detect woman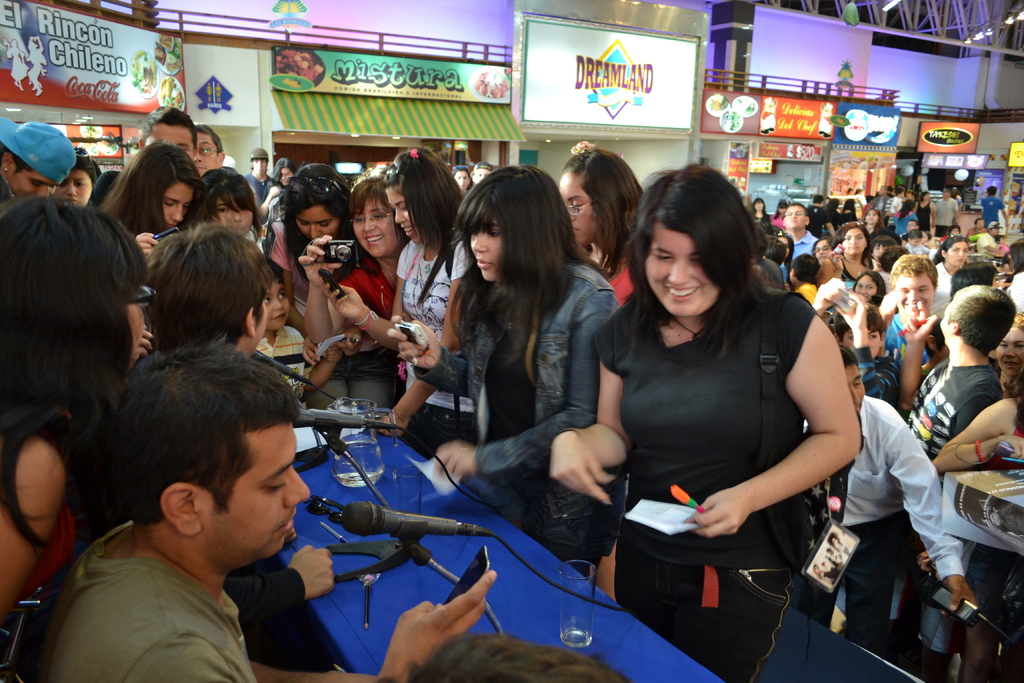
{"x1": 915, "y1": 191, "x2": 935, "y2": 231}
